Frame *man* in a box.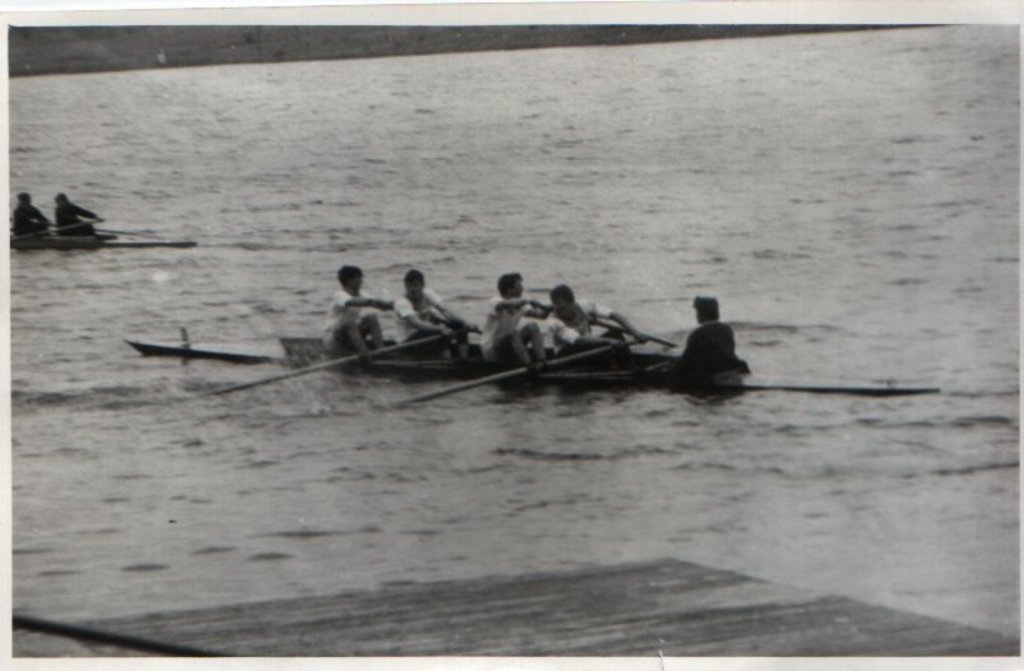
[480, 275, 550, 366].
